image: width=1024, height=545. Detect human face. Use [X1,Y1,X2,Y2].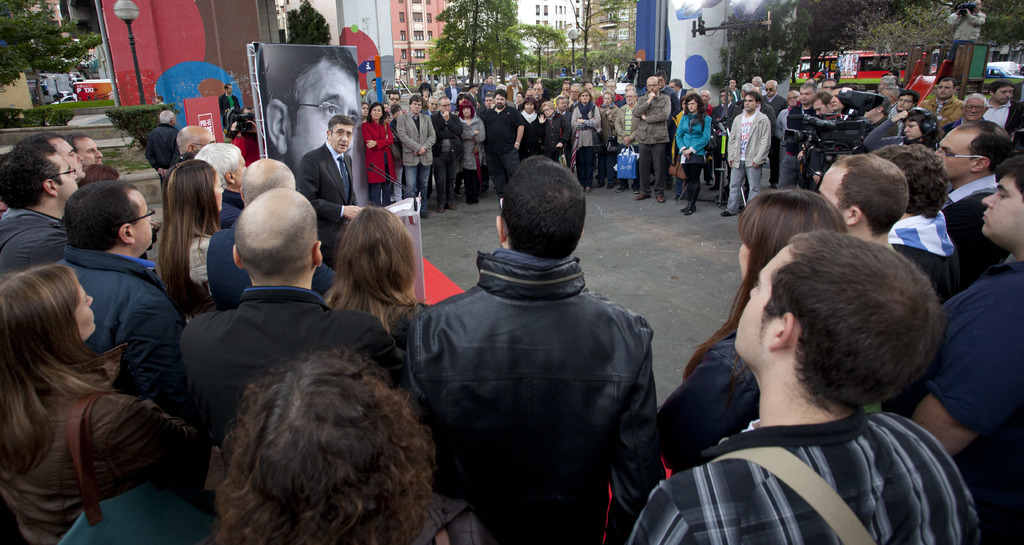
[700,92,710,103].
